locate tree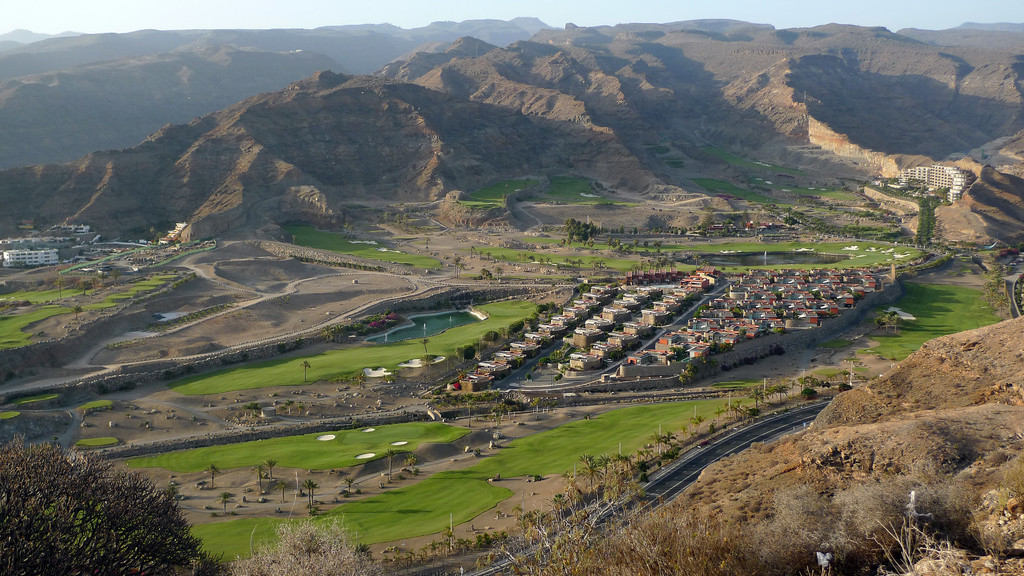
[x1=770, y1=385, x2=787, y2=406]
